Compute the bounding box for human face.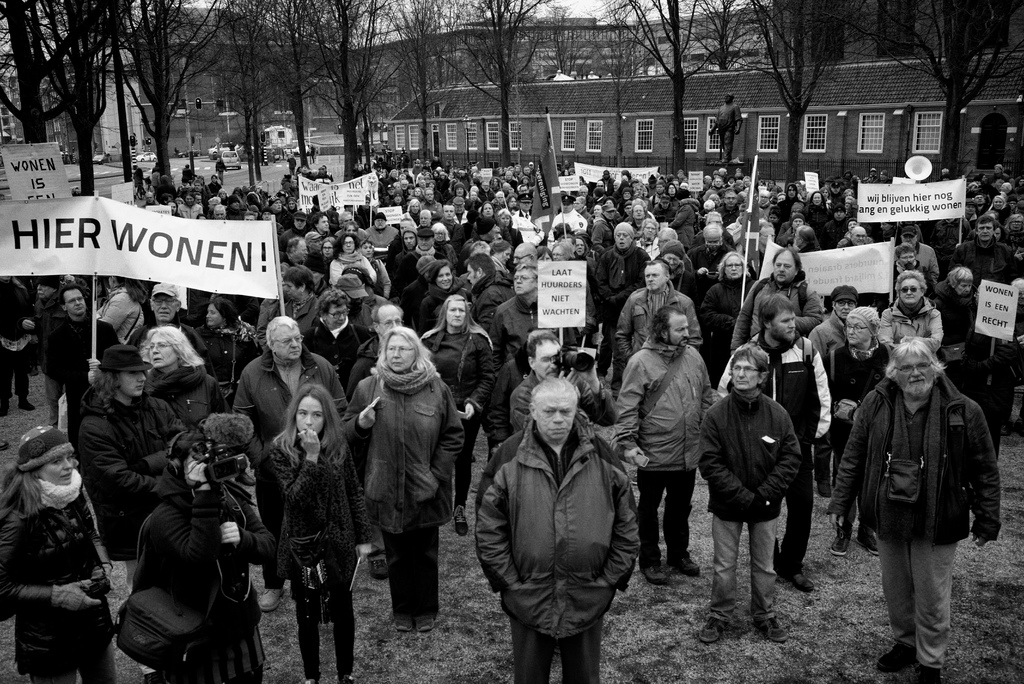
[x1=425, y1=189, x2=435, y2=201].
